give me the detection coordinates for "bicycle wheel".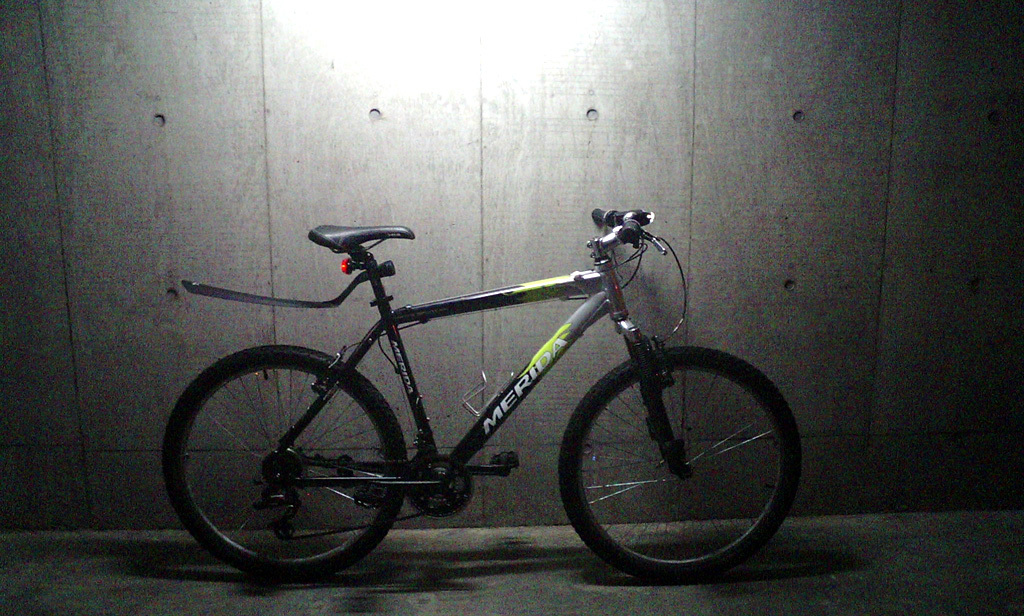
(left=555, top=348, right=803, bottom=576).
